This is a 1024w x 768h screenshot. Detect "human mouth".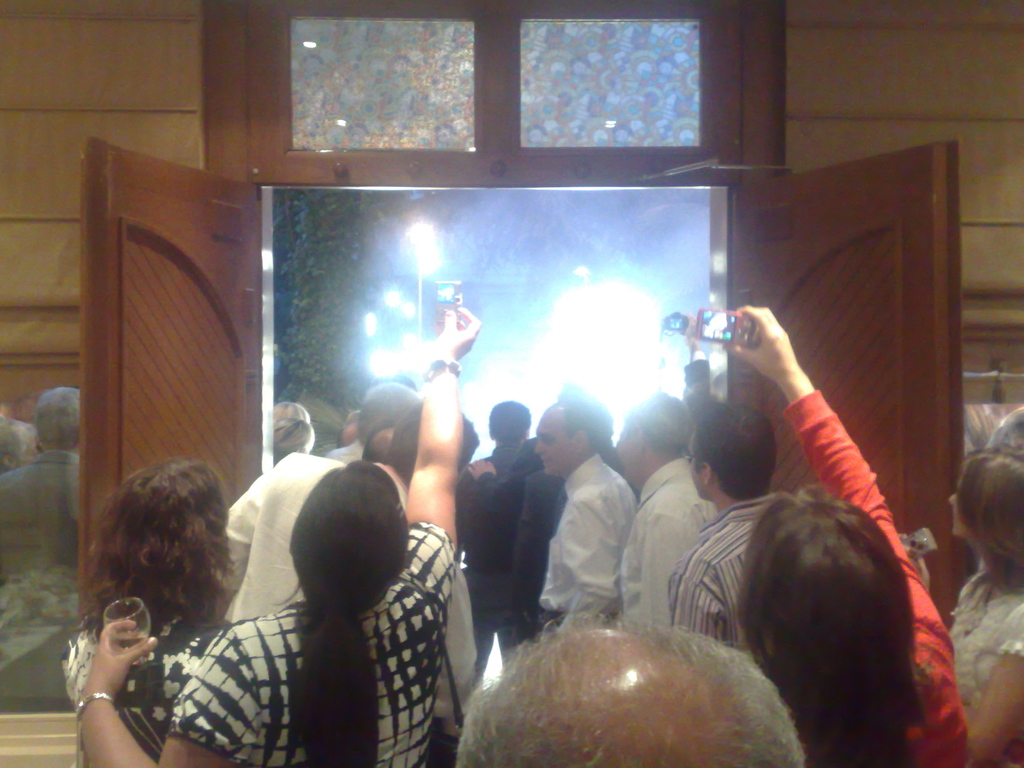
<bbox>542, 460, 551, 467</bbox>.
